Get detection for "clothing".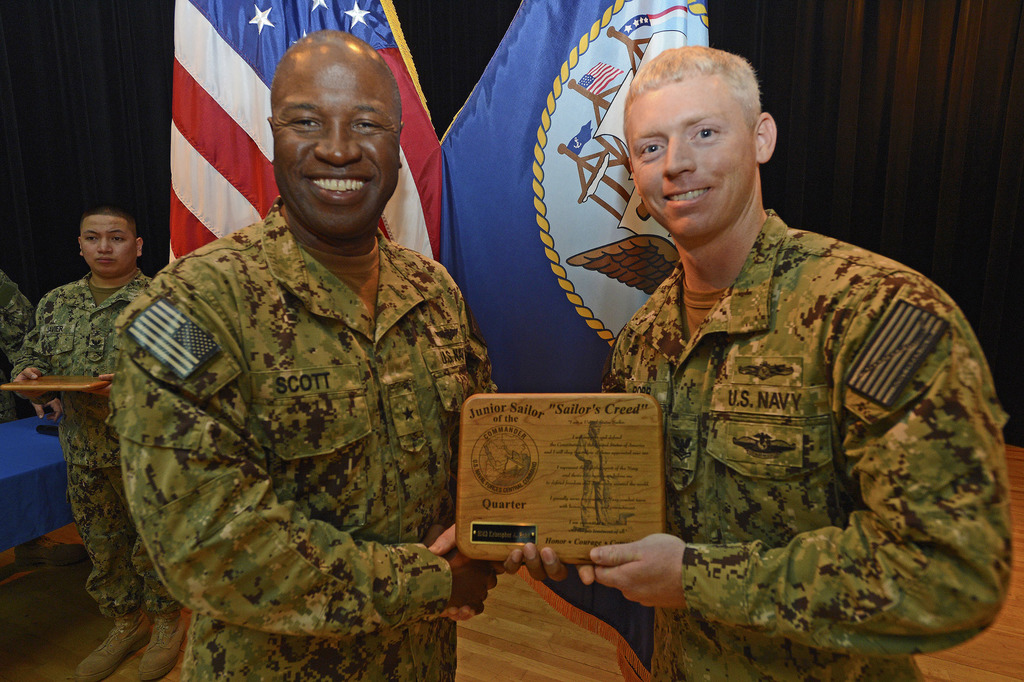
Detection: {"x1": 598, "y1": 211, "x2": 1013, "y2": 681}.
